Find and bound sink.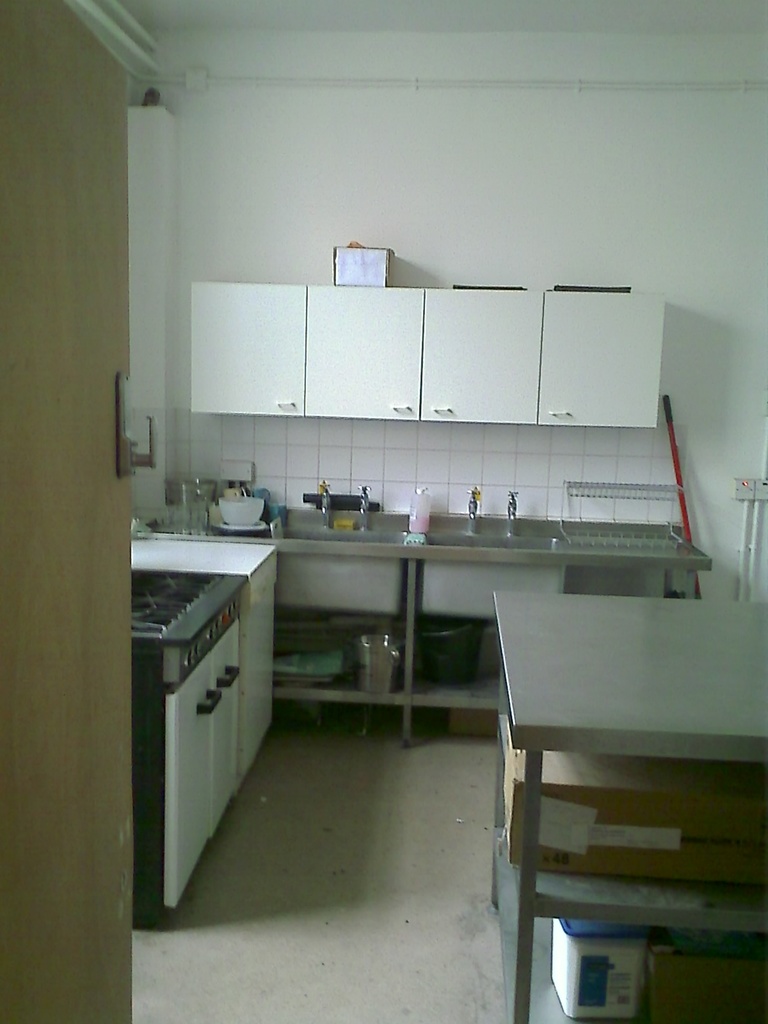
Bound: {"x1": 425, "y1": 490, "x2": 561, "y2": 553}.
